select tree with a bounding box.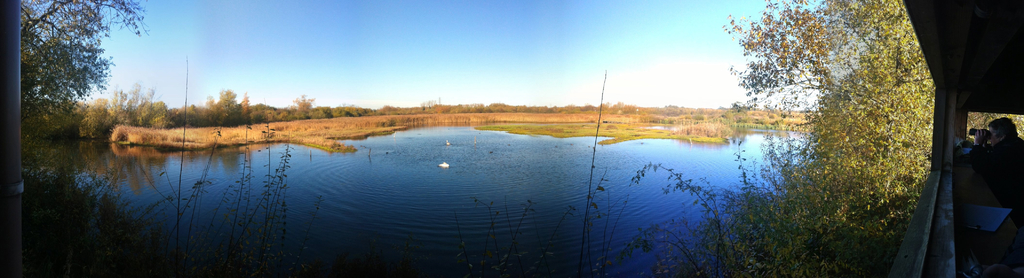
detection(595, 0, 1023, 254).
